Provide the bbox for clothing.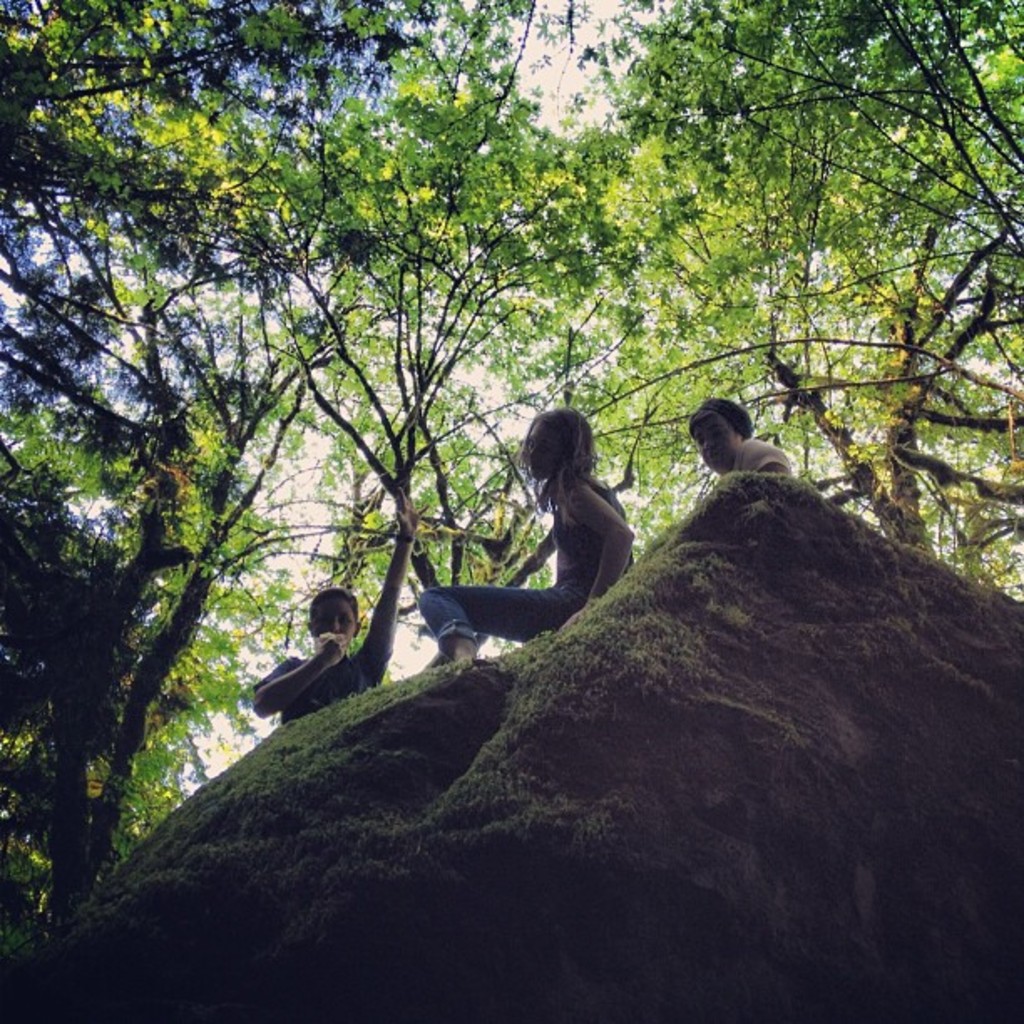
<box>256,636,393,723</box>.
